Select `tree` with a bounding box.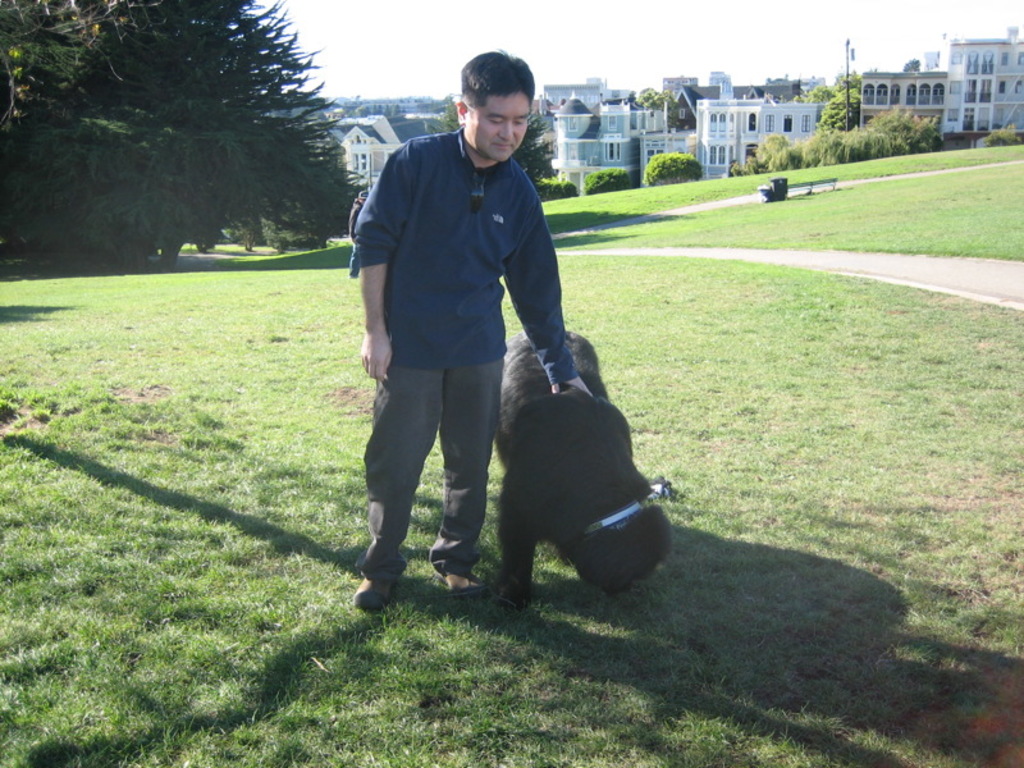
(x1=589, y1=168, x2=630, y2=195).
